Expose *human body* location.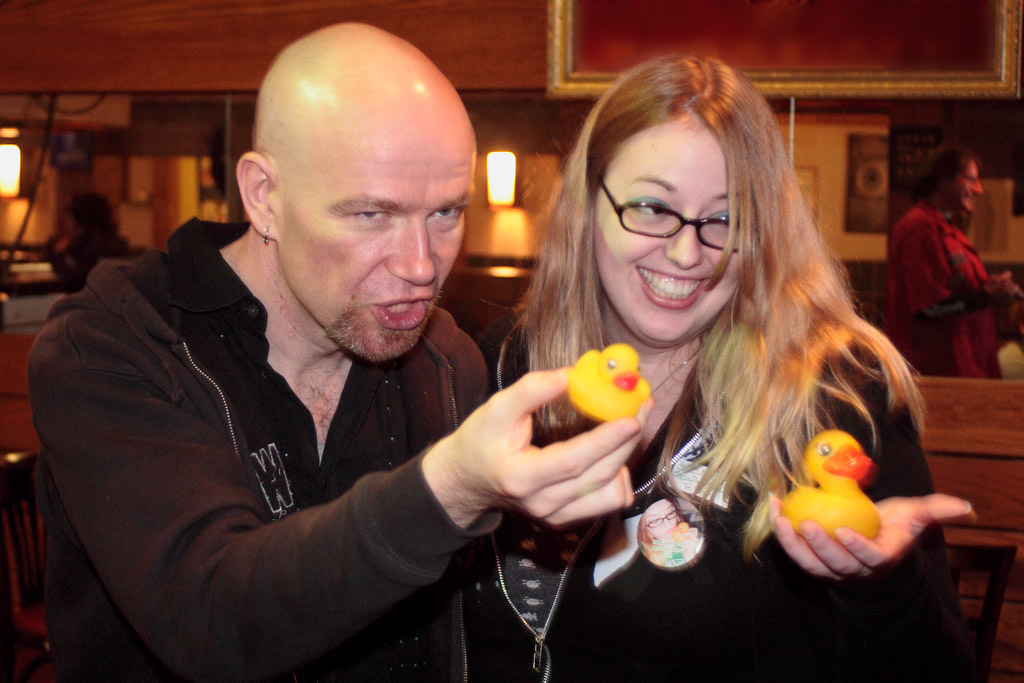
Exposed at bbox=(467, 48, 977, 679).
